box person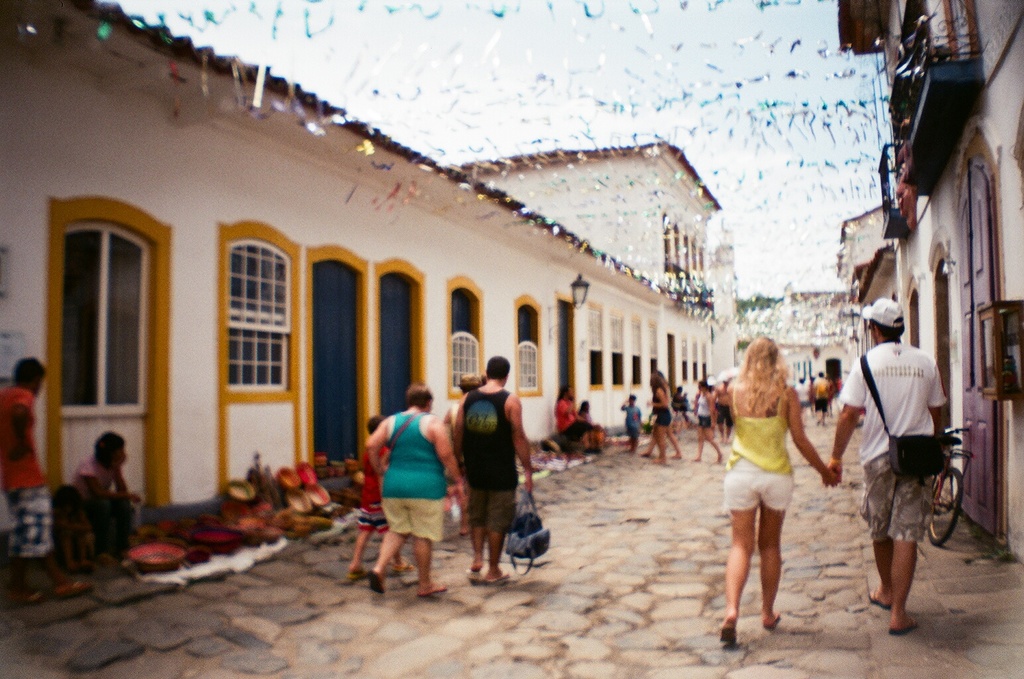
(824, 293, 949, 639)
